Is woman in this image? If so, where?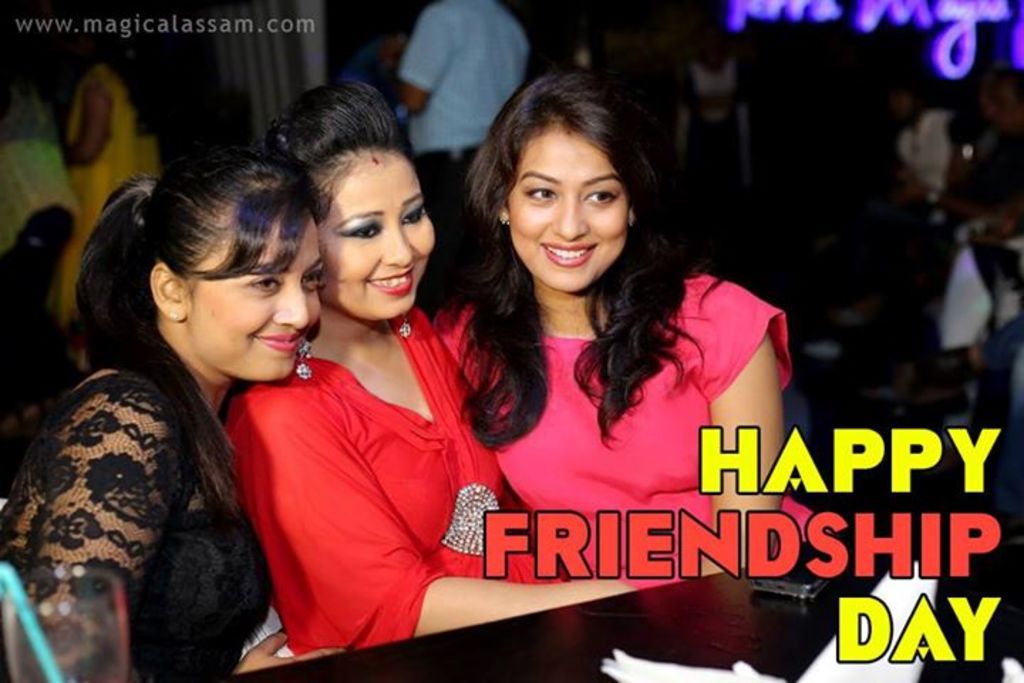
Yes, at BBox(213, 117, 489, 667).
